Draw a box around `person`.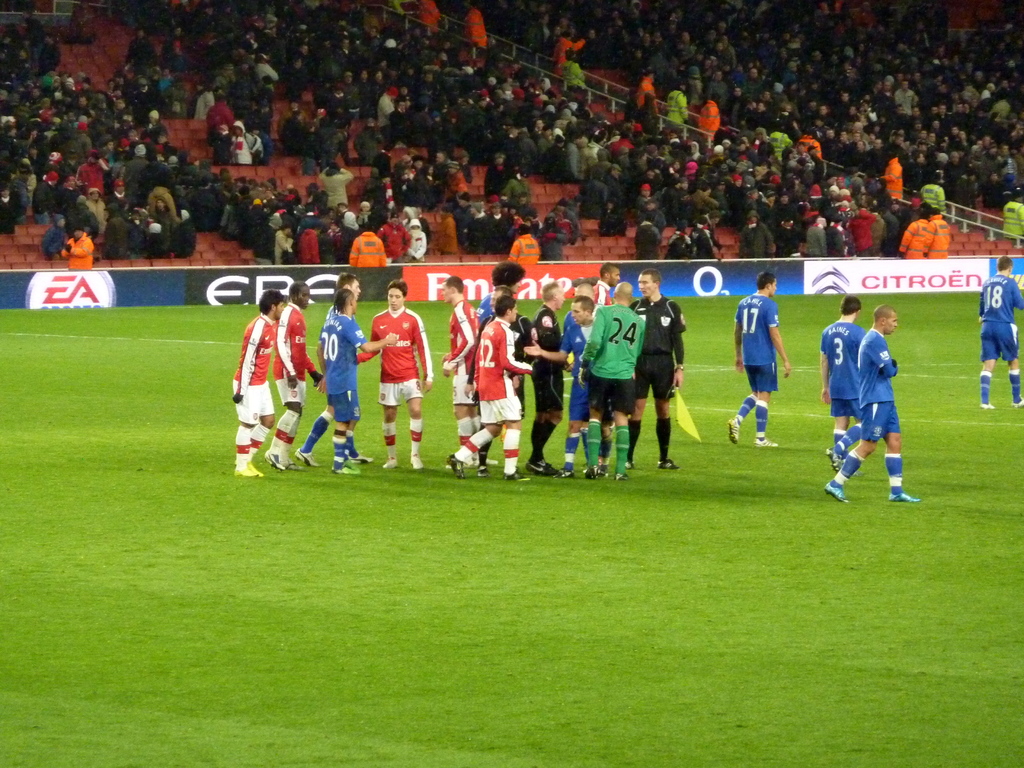
<region>551, 31, 584, 74</region>.
